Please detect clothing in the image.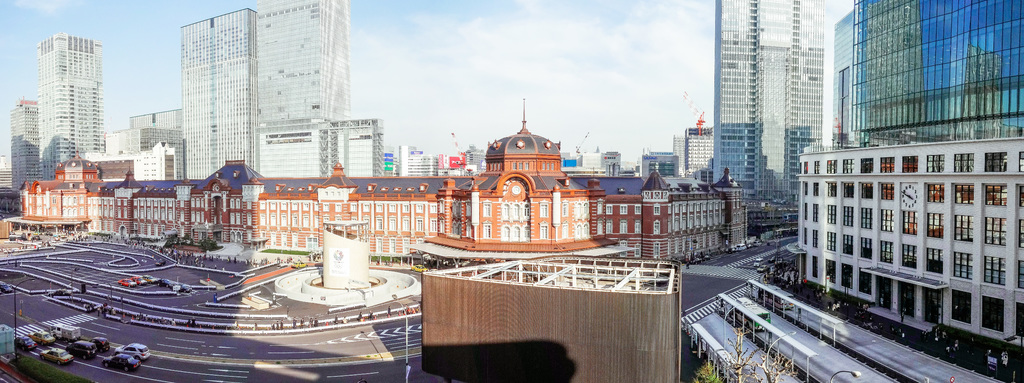
bbox=(304, 317, 314, 327).
